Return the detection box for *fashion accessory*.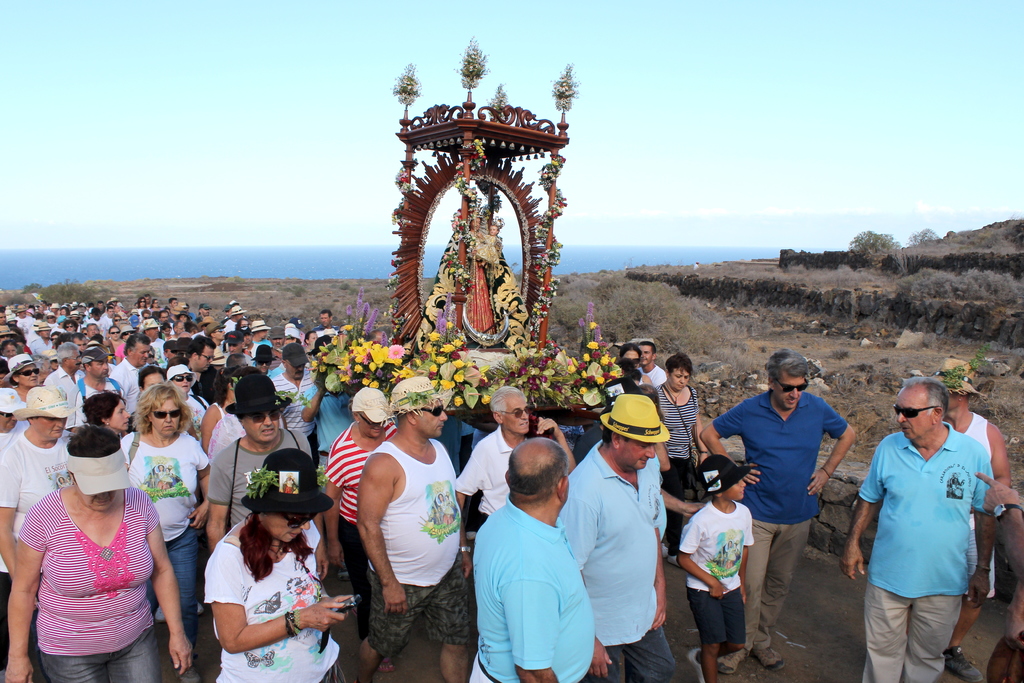
{"left": 228, "top": 308, "right": 245, "bottom": 317}.
